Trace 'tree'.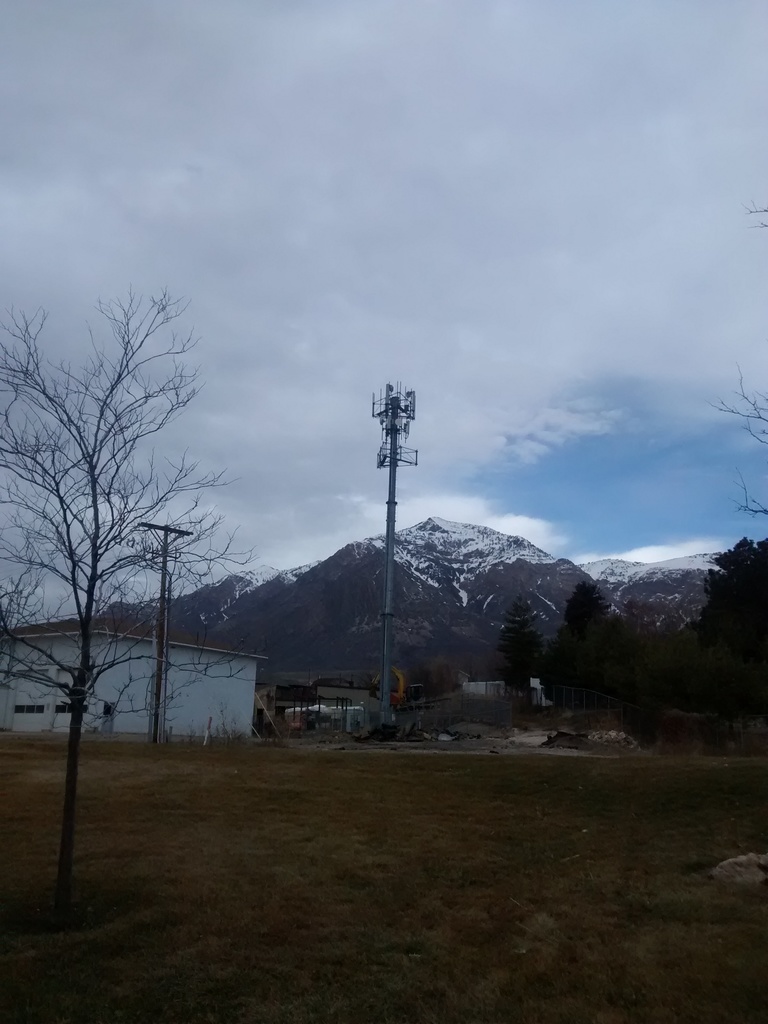
Traced to [left=536, top=547, right=625, bottom=733].
